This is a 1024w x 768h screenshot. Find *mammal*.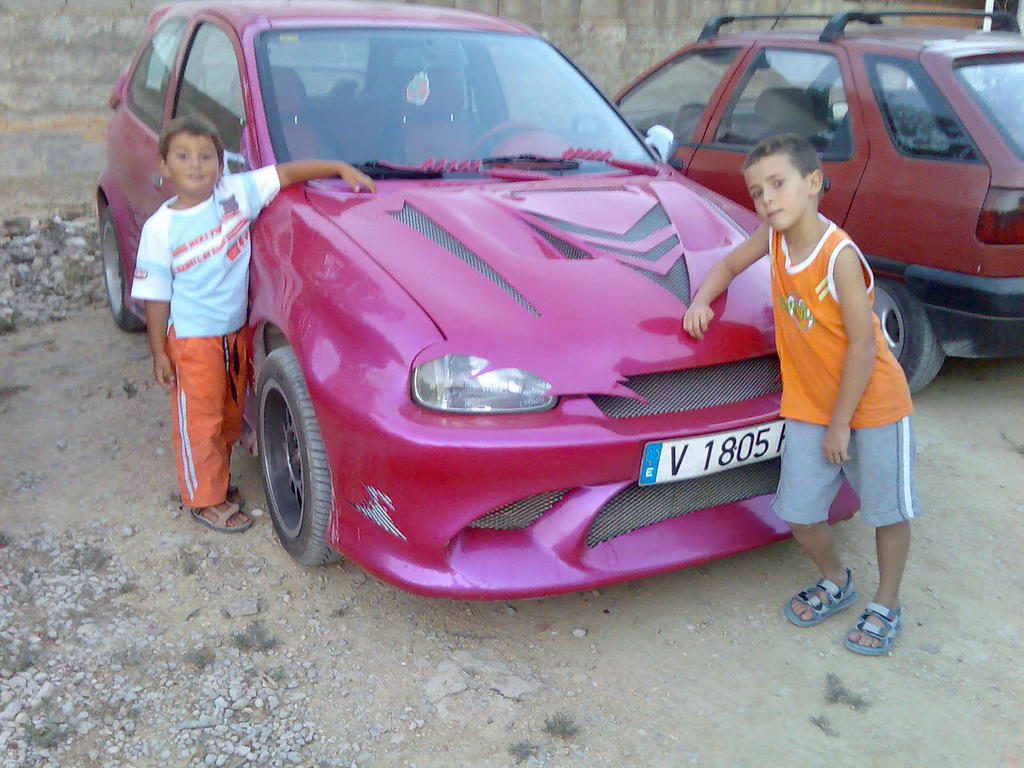
Bounding box: [134, 113, 374, 529].
